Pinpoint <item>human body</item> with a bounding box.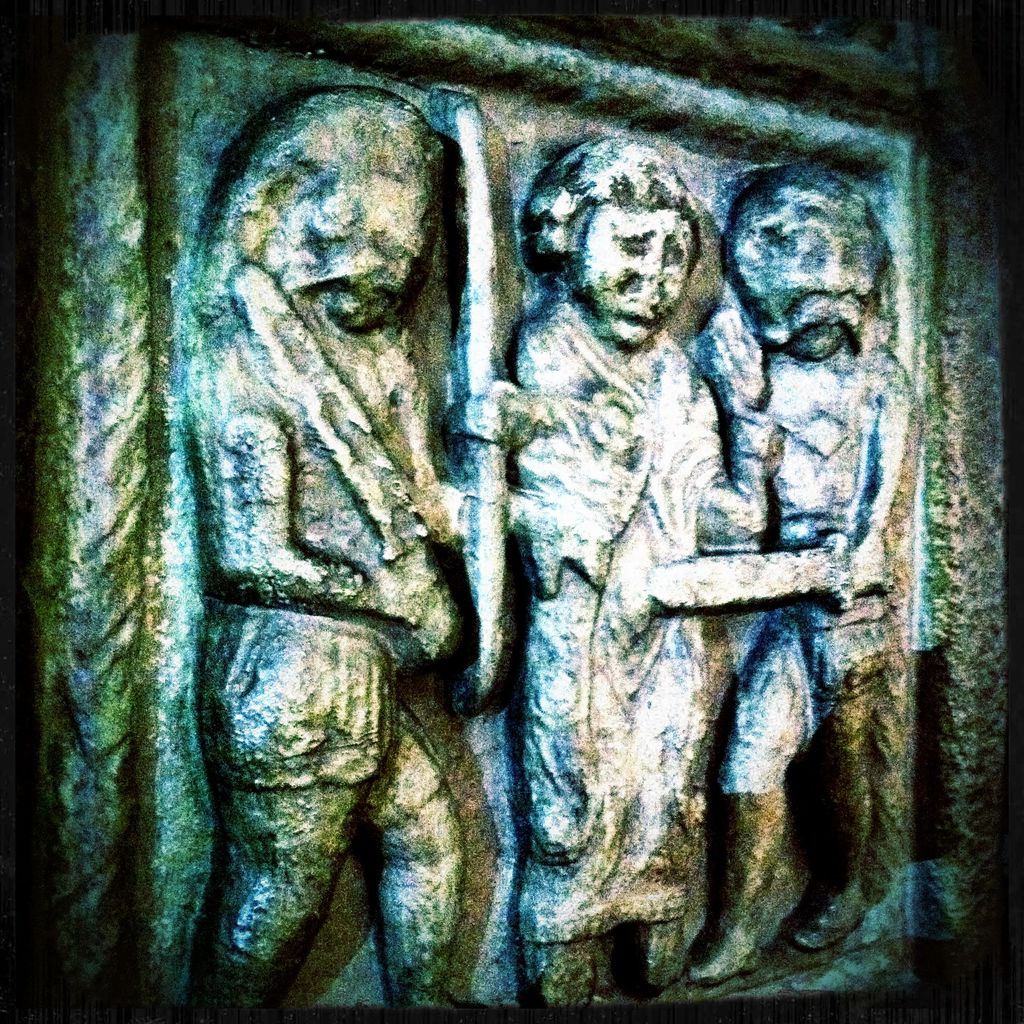
[left=161, top=267, right=481, bottom=1023].
